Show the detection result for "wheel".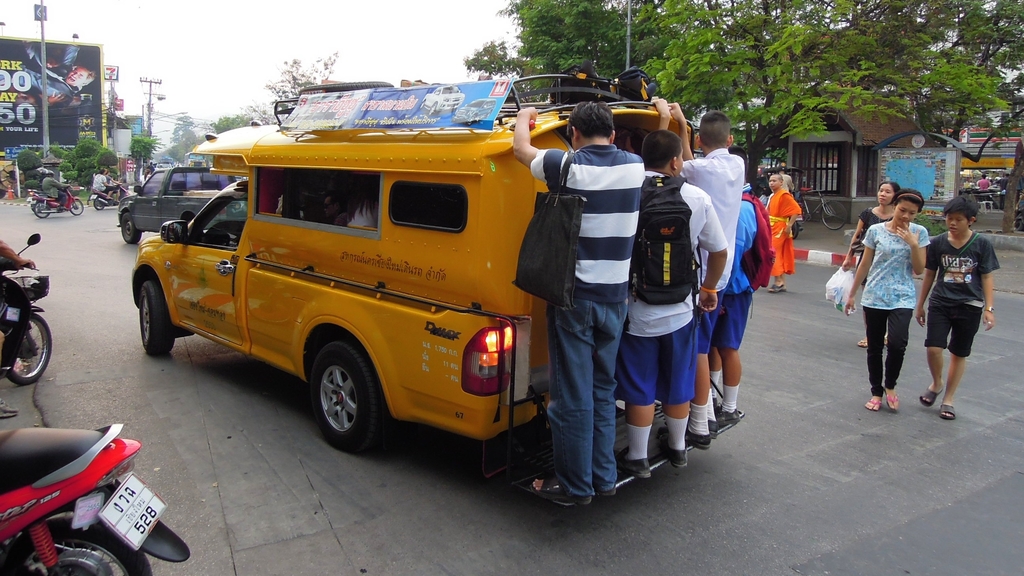
box(95, 192, 106, 209).
